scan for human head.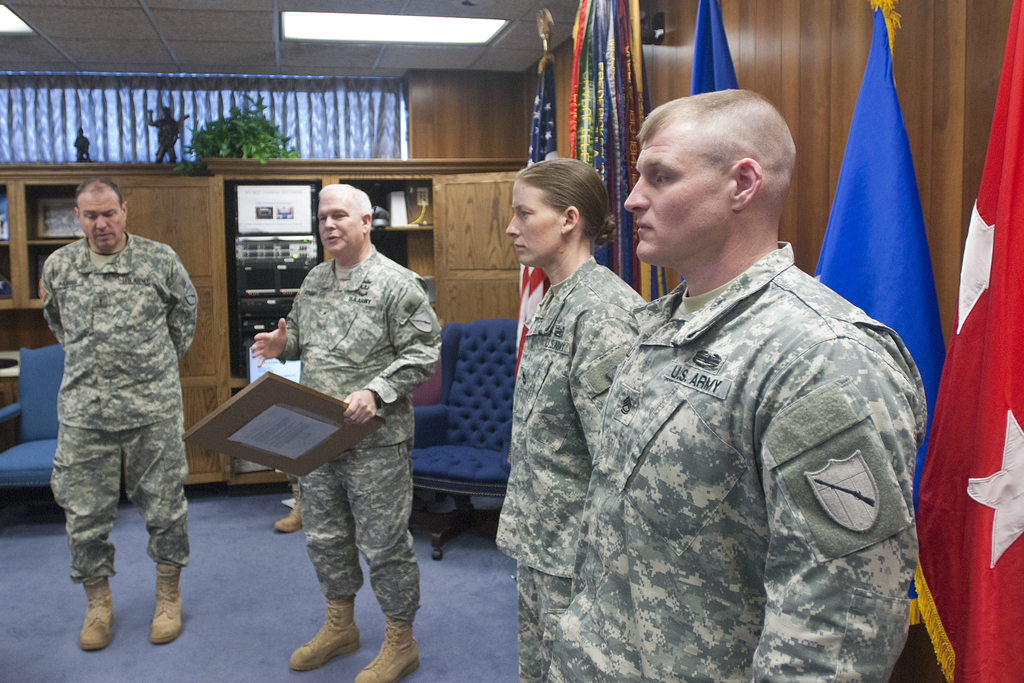
Scan result: rect(508, 157, 609, 269).
